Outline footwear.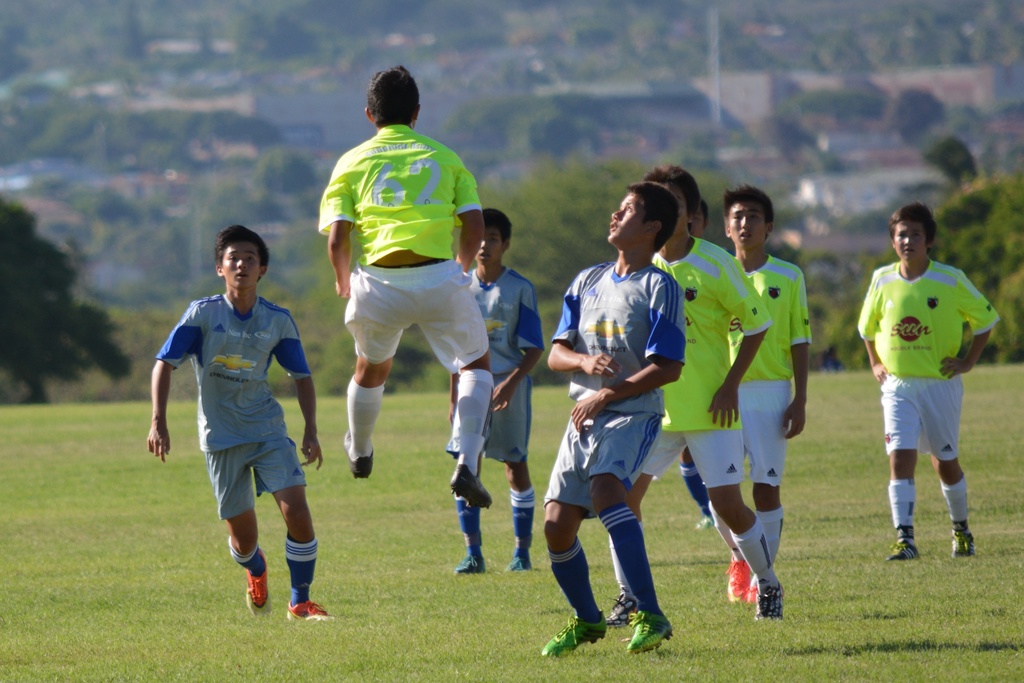
Outline: [left=950, top=529, right=975, bottom=557].
